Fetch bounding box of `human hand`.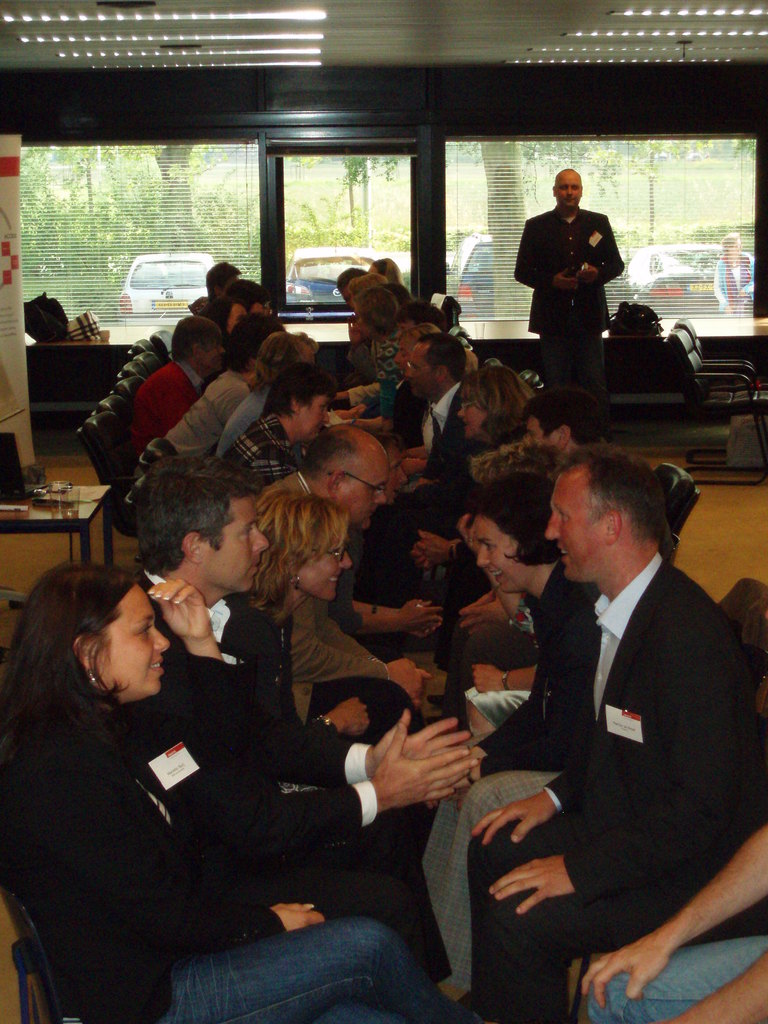
Bbox: 396, 597, 443, 629.
